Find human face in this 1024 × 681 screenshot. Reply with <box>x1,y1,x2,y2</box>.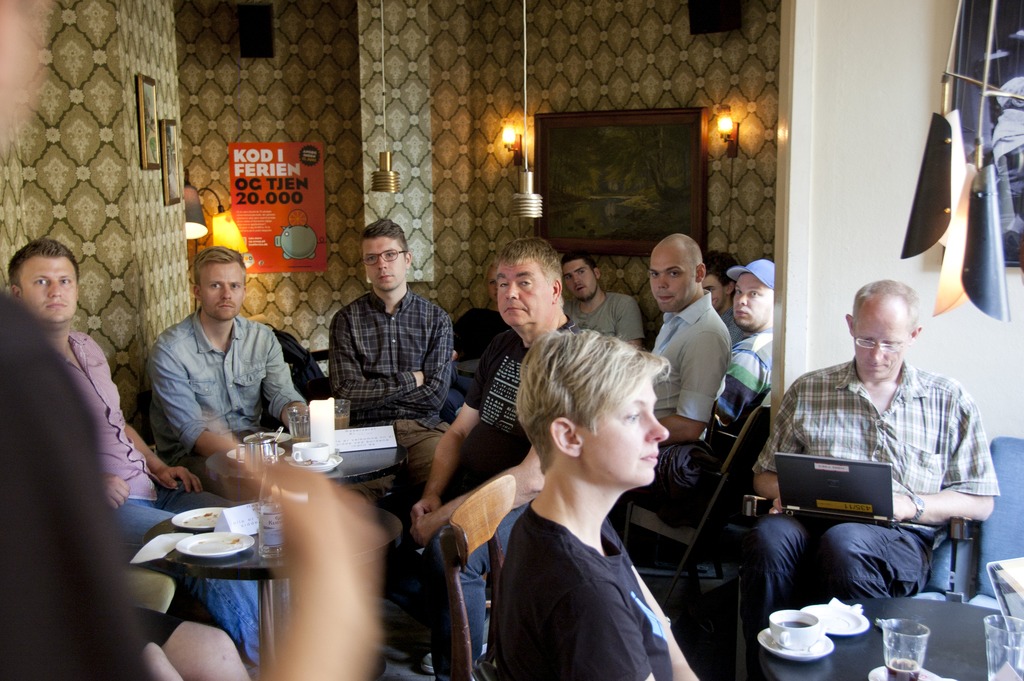
<box>362,235,404,294</box>.
